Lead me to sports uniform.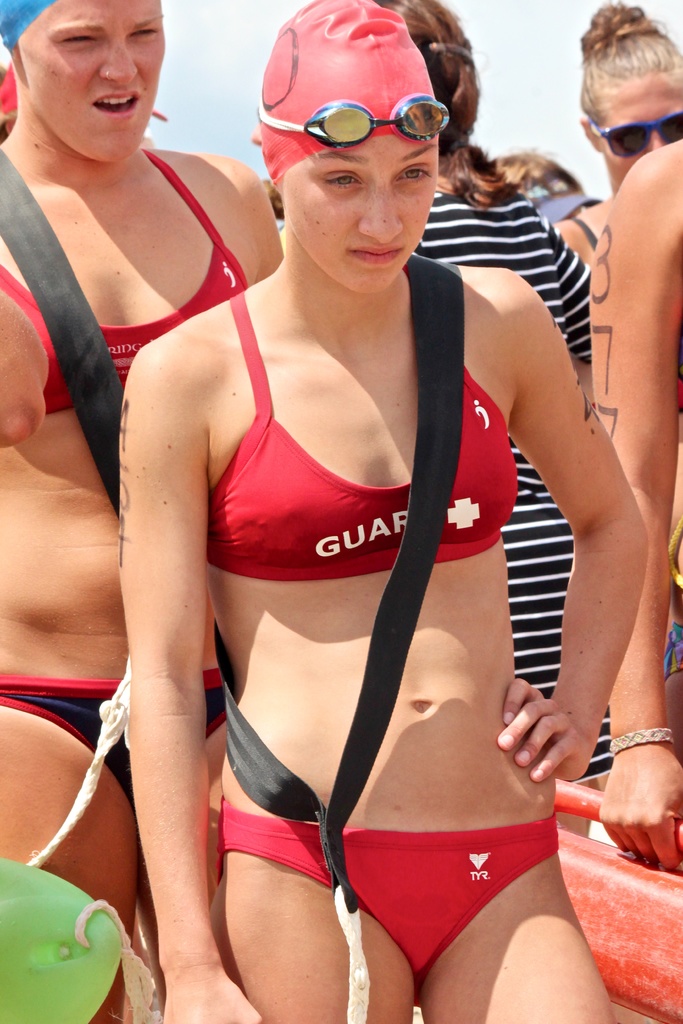
Lead to bbox(0, 141, 246, 417).
